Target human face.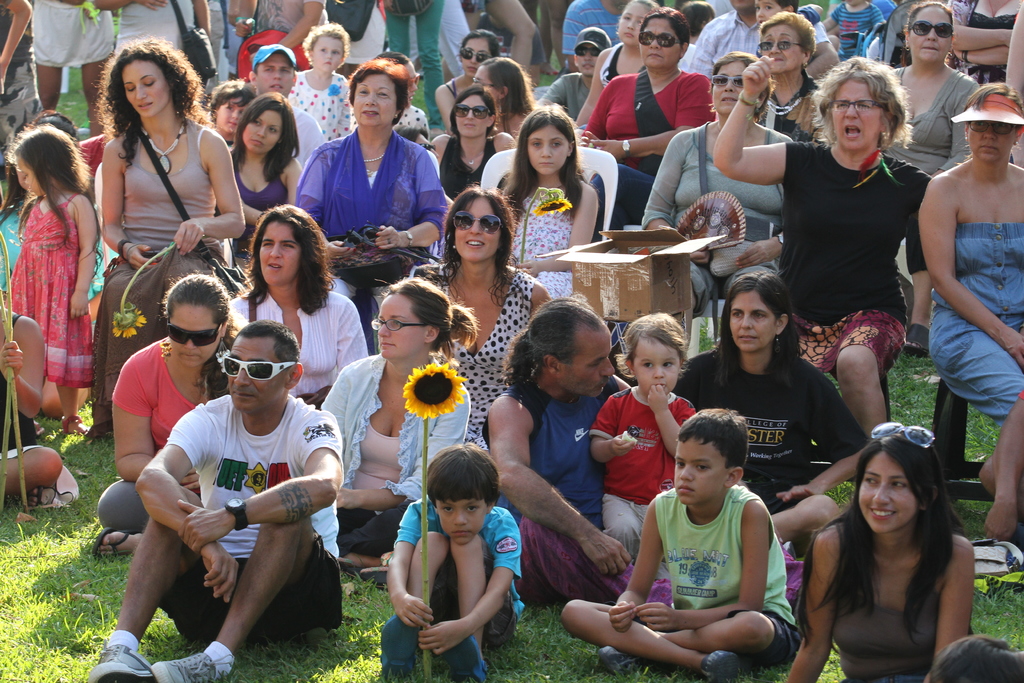
Target region: pyautogui.locateOnScreen(257, 56, 291, 98).
